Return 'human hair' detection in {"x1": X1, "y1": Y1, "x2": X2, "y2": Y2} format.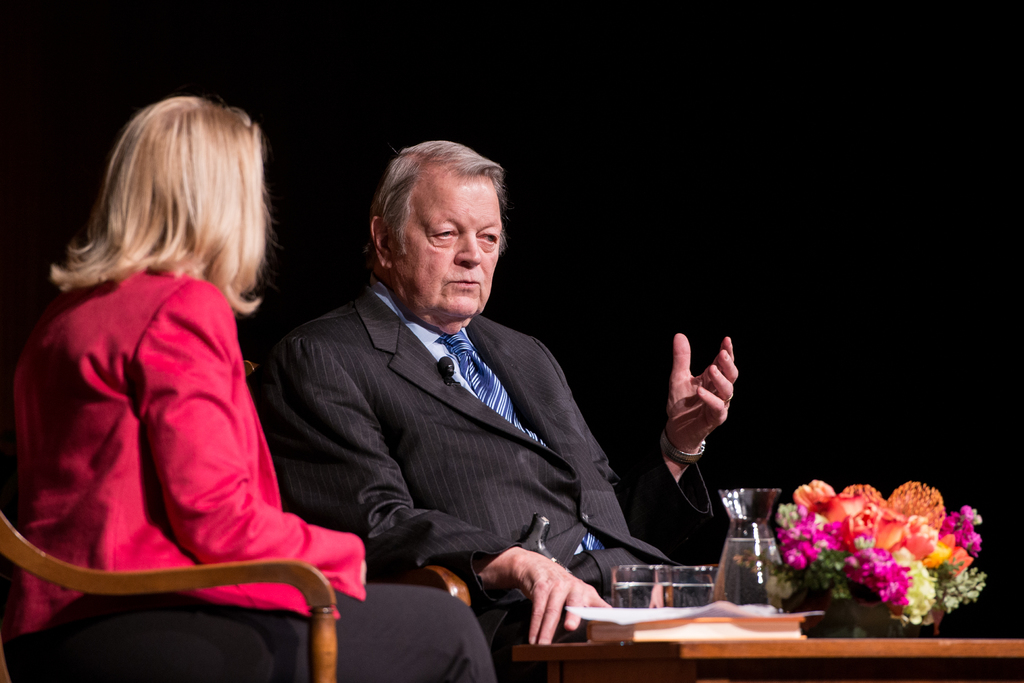
{"x1": 362, "y1": 140, "x2": 511, "y2": 256}.
